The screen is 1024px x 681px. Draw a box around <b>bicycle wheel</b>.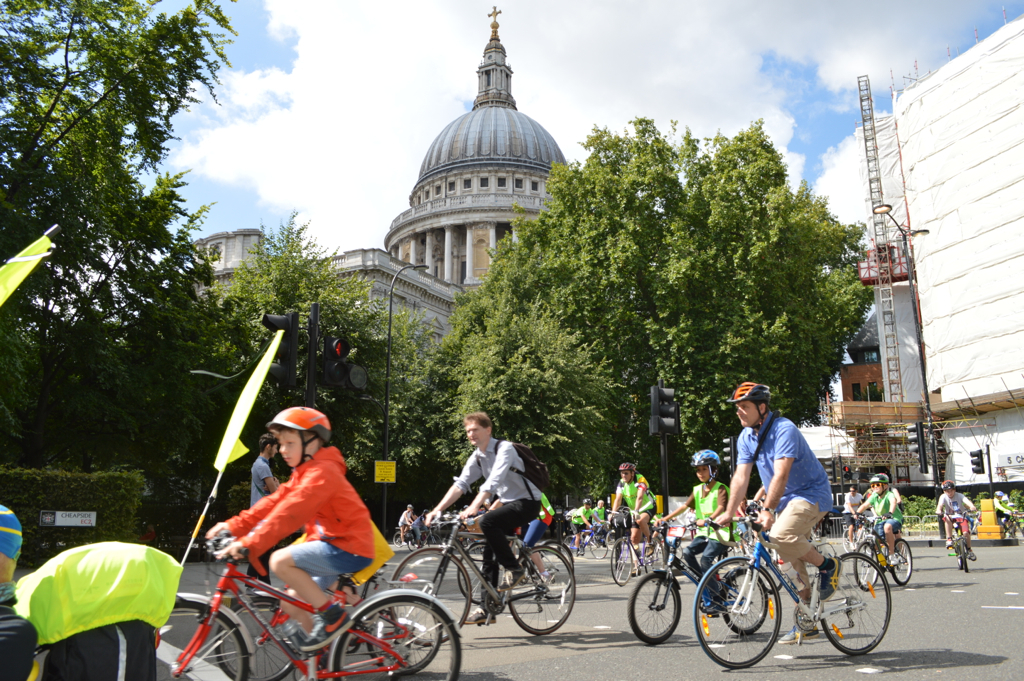
pyautogui.locateOnScreen(365, 595, 445, 680).
